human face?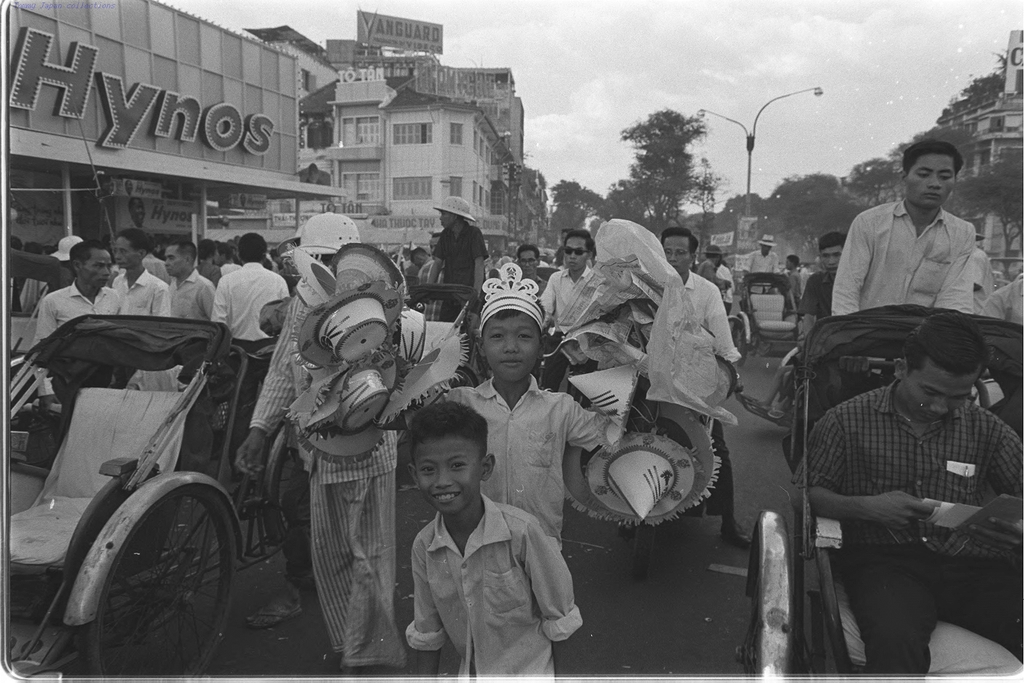
{"x1": 899, "y1": 359, "x2": 978, "y2": 420}
